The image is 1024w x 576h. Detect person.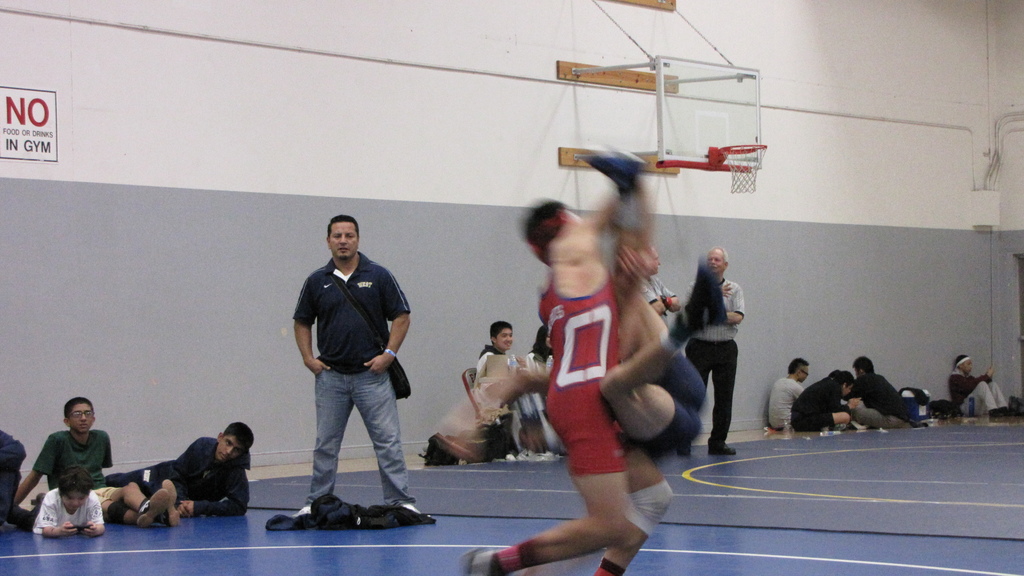
Detection: pyautogui.locateOnScreen(27, 464, 102, 536).
